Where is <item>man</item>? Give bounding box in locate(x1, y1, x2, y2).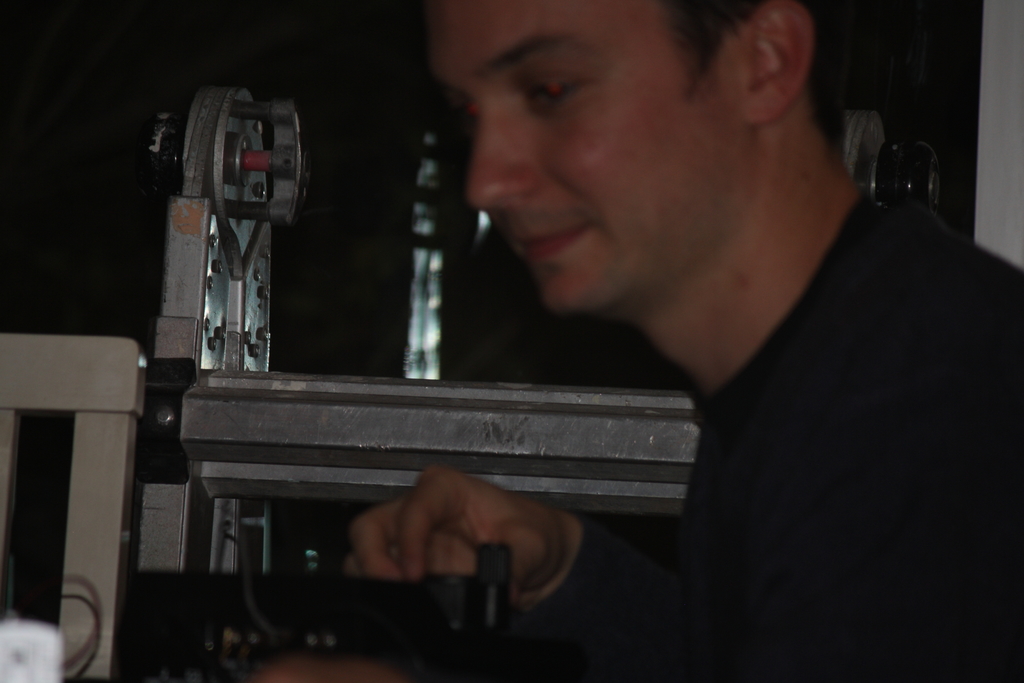
locate(227, 0, 951, 617).
